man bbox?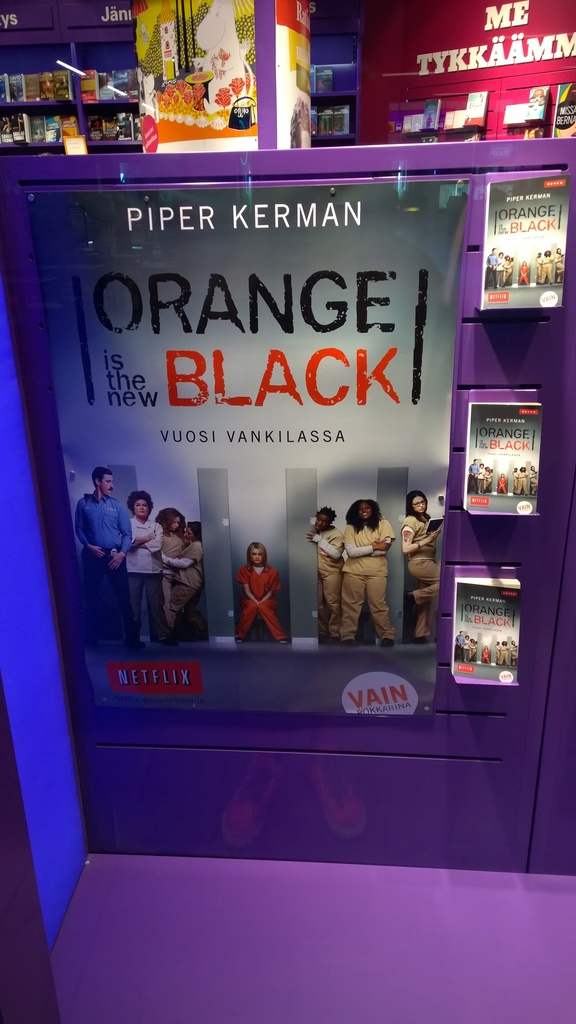
(x1=470, y1=456, x2=480, y2=497)
